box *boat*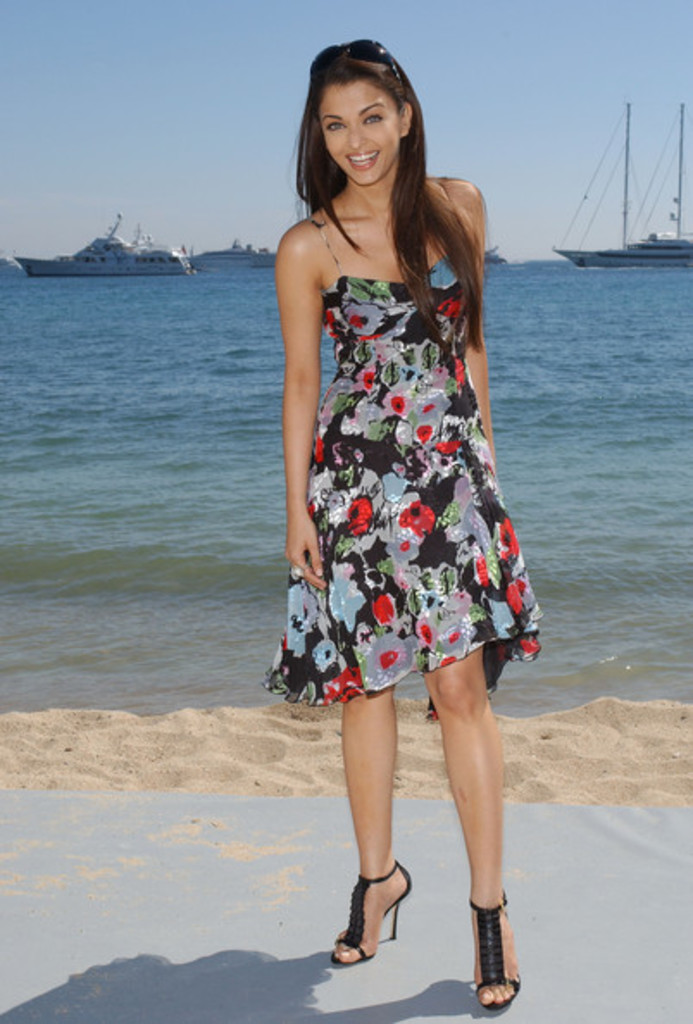
BBox(5, 197, 193, 288)
